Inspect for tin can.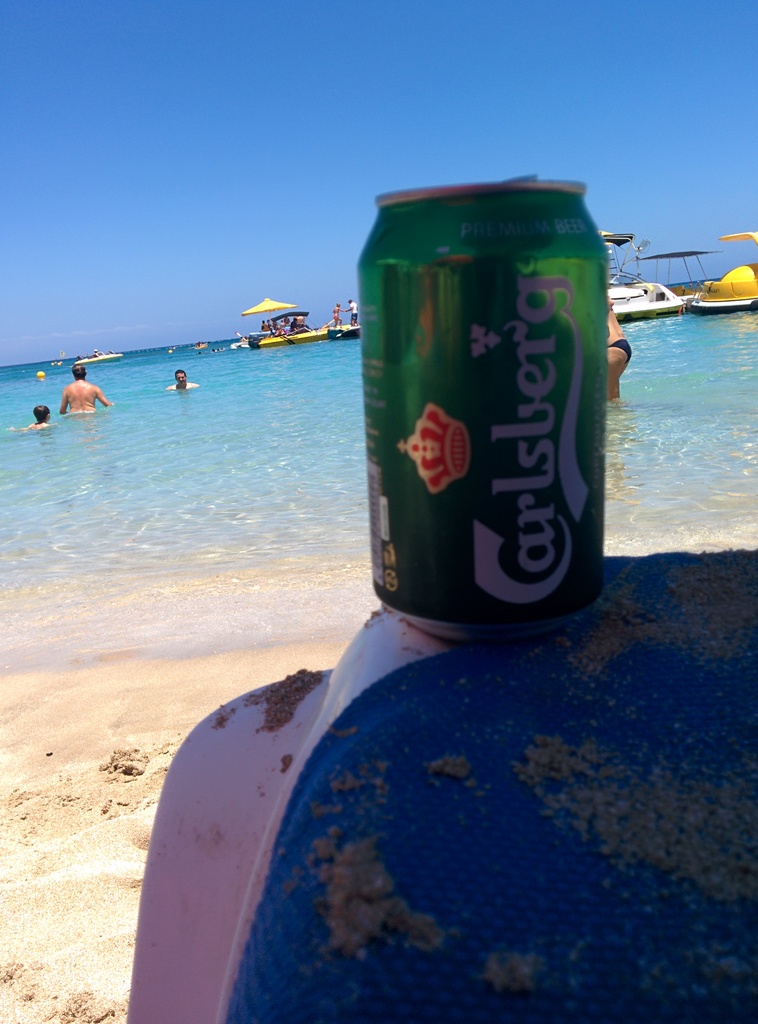
Inspection: (x1=354, y1=168, x2=613, y2=644).
